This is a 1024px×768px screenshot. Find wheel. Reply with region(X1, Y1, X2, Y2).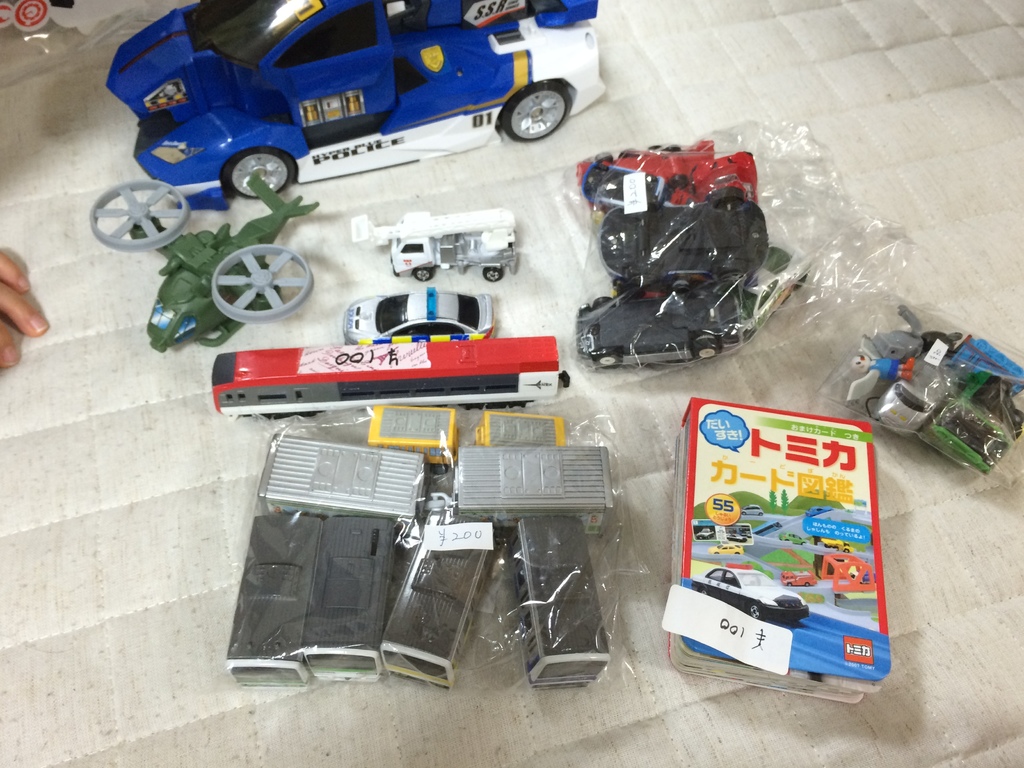
region(222, 147, 295, 201).
